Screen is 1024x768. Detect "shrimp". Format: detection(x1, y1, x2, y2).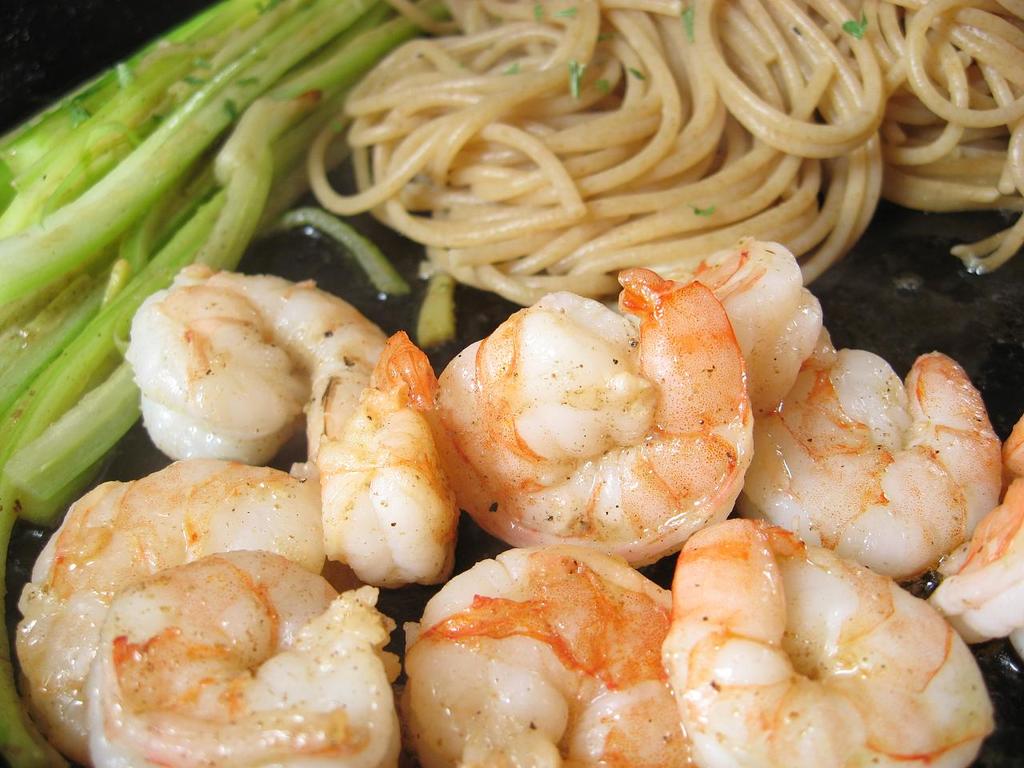
detection(12, 456, 402, 767).
